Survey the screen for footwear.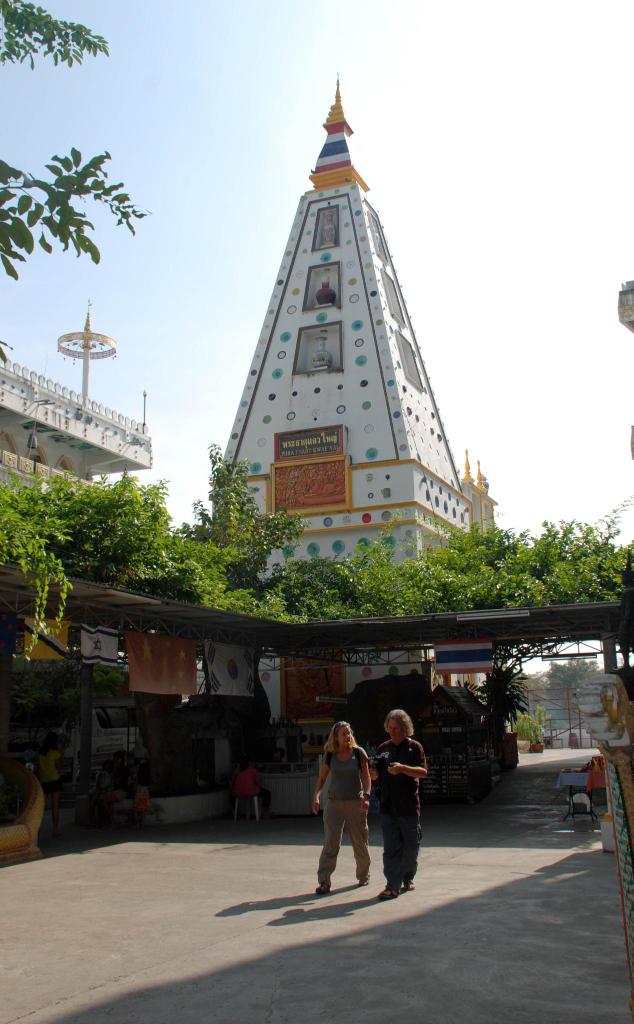
Survey found: BBox(358, 872, 372, 886).
